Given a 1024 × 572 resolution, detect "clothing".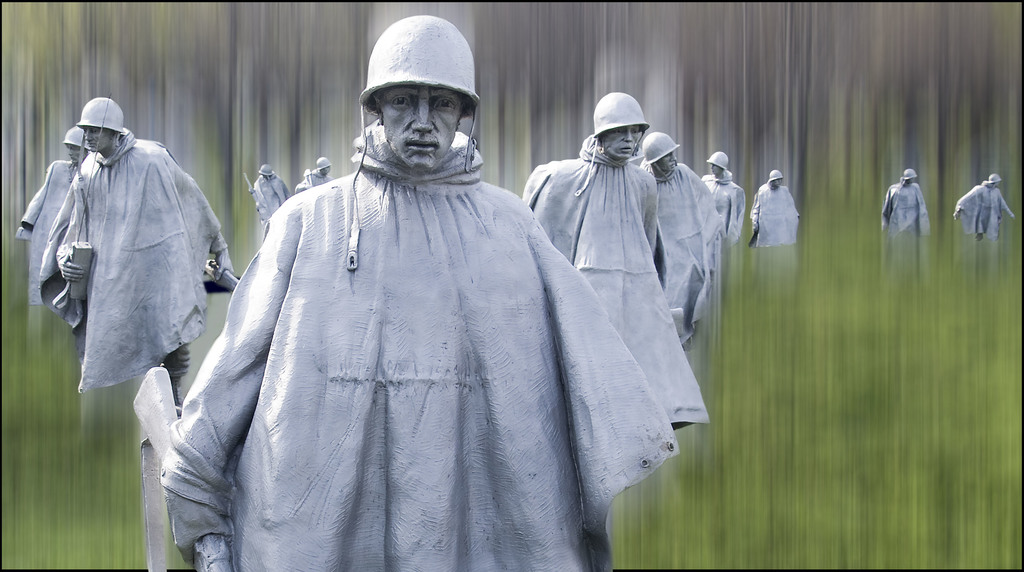
515:131:713:434.
